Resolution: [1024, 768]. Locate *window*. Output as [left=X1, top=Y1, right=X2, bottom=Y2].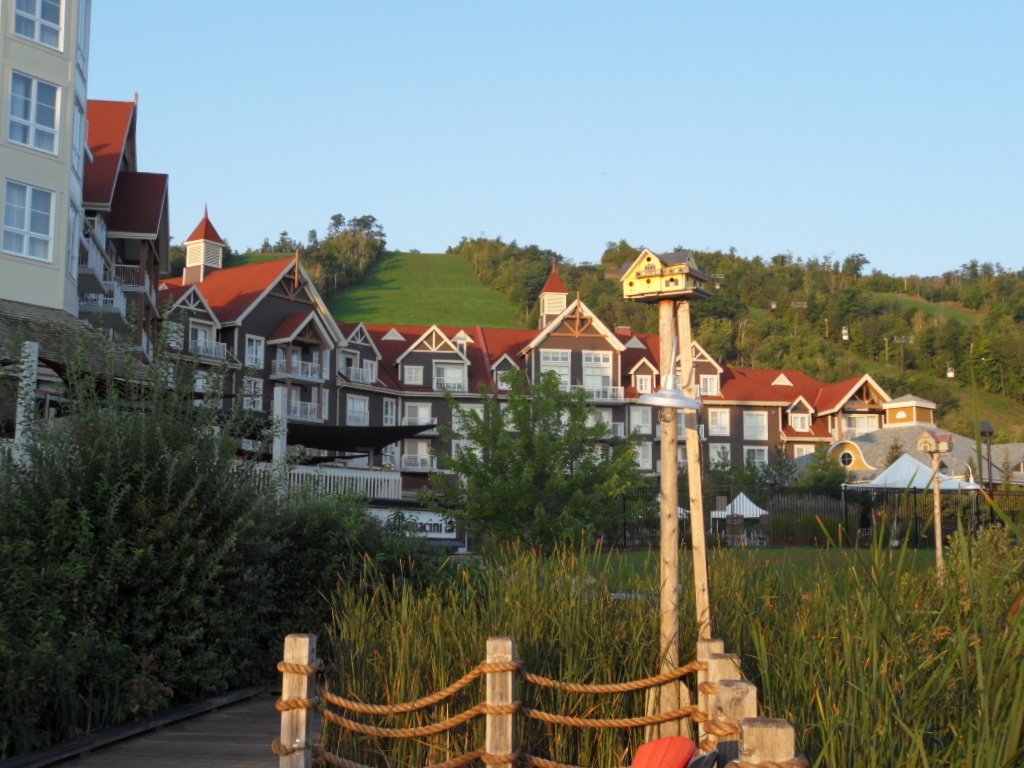
[left=581, top=346, right=612, bottom=400].
